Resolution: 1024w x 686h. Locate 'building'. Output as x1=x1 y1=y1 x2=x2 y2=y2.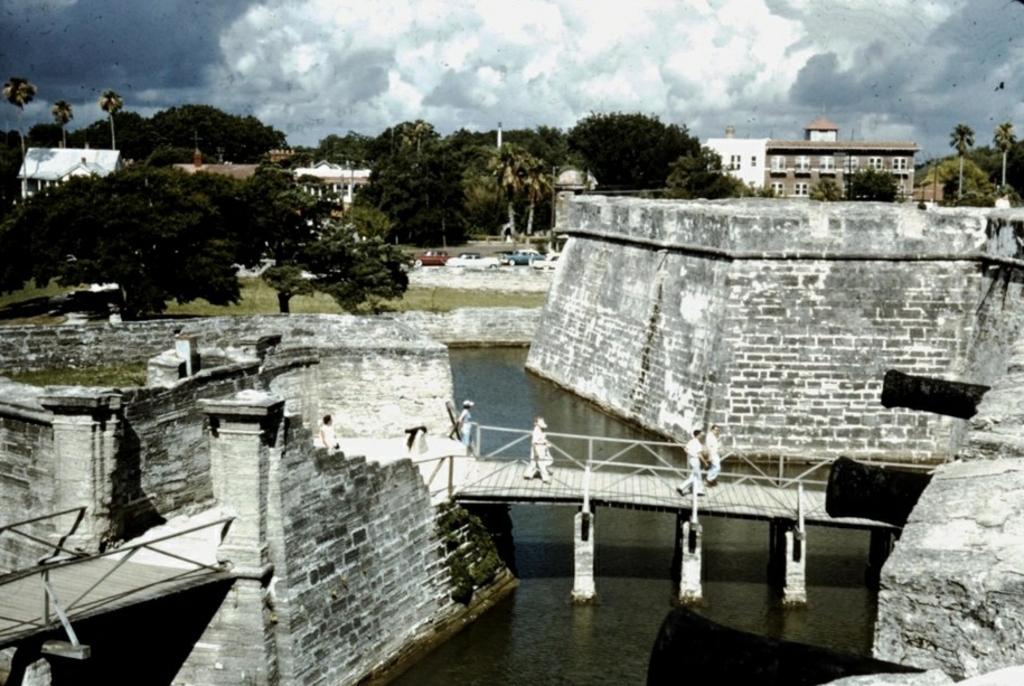
x1=18 y1=145 x2=119 y2=198.
